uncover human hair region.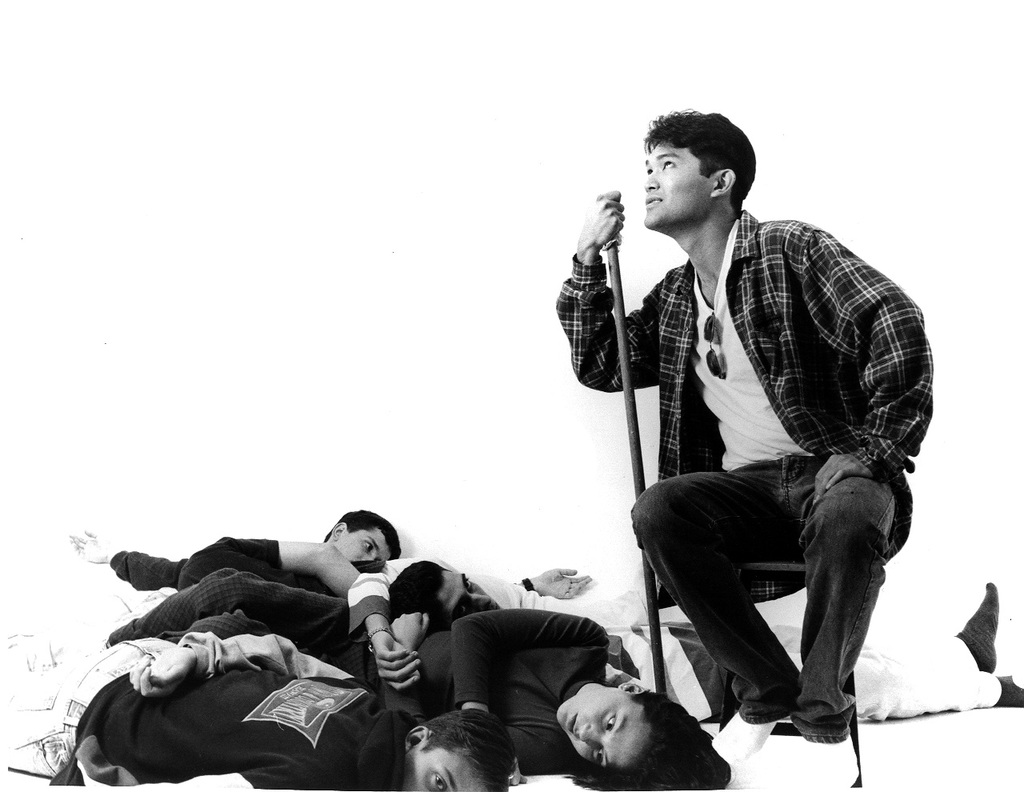
Uncovered: select_region(321, 511, 403, 559).
